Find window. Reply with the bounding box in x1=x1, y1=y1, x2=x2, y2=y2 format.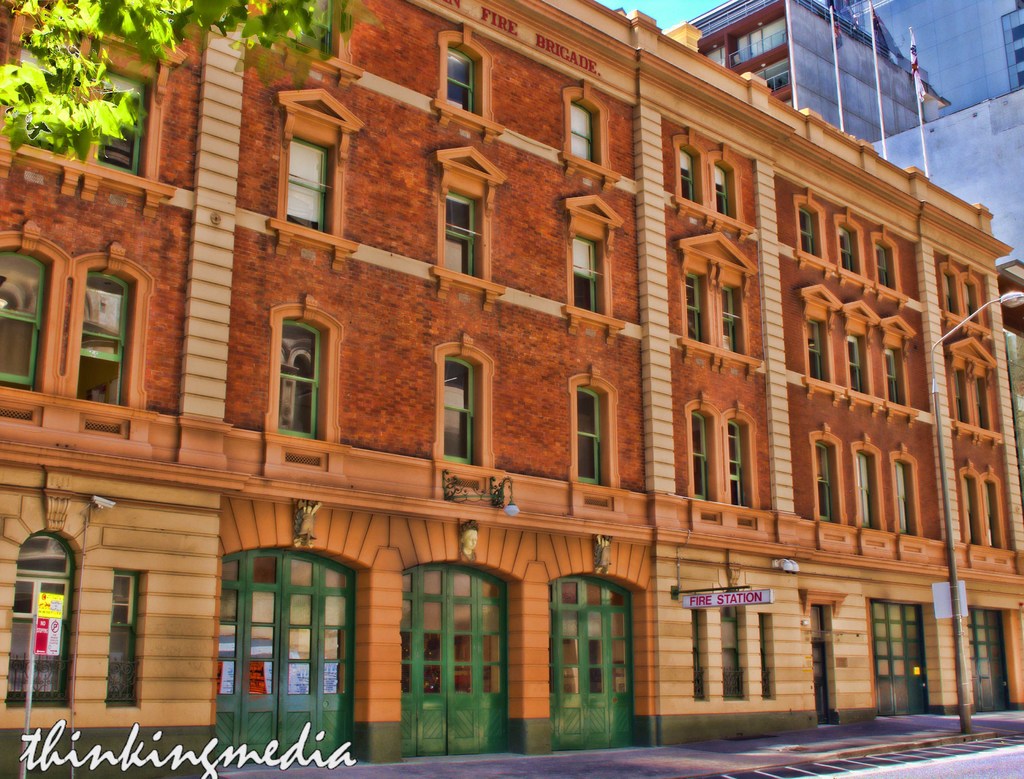
x1=435, y1=359, x2=477, y2=460.
